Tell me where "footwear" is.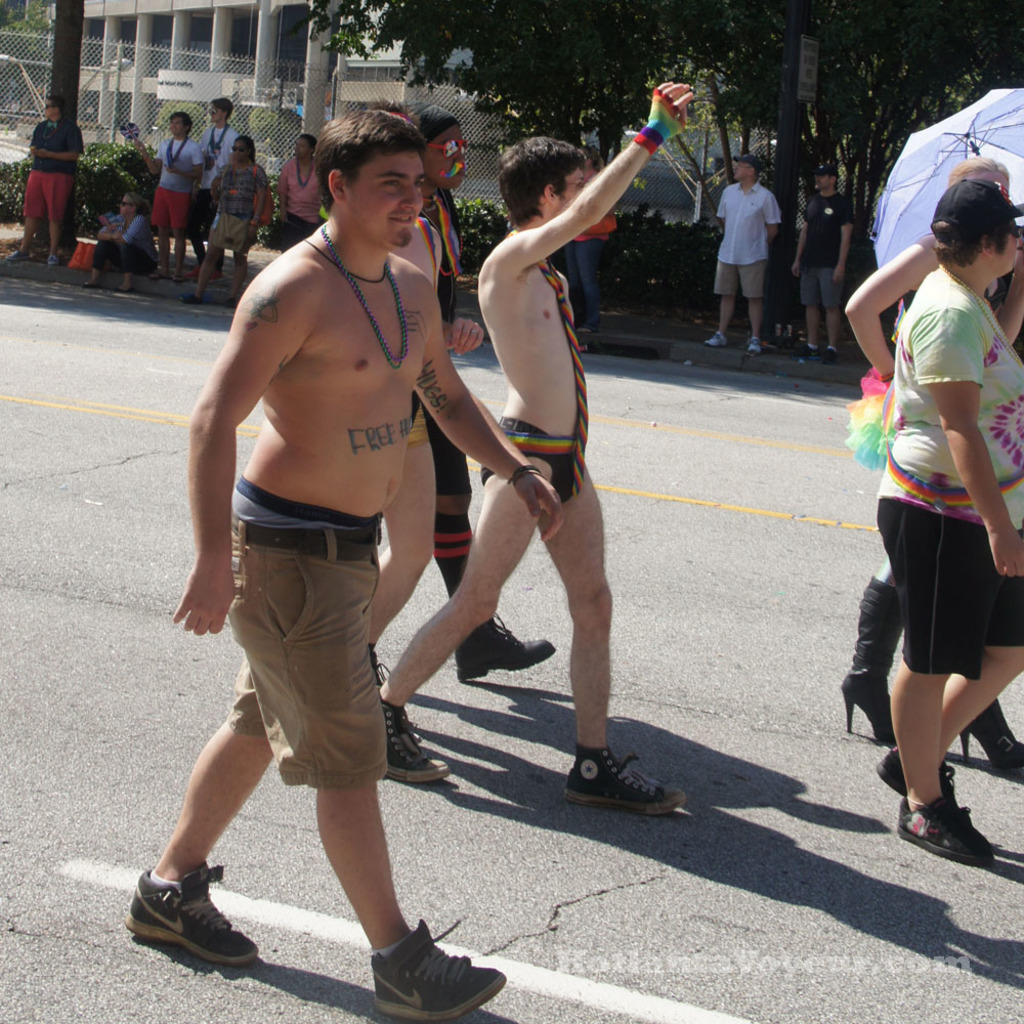
"footwear" is at x1=877 y1=745 x2=961 y2=804.
